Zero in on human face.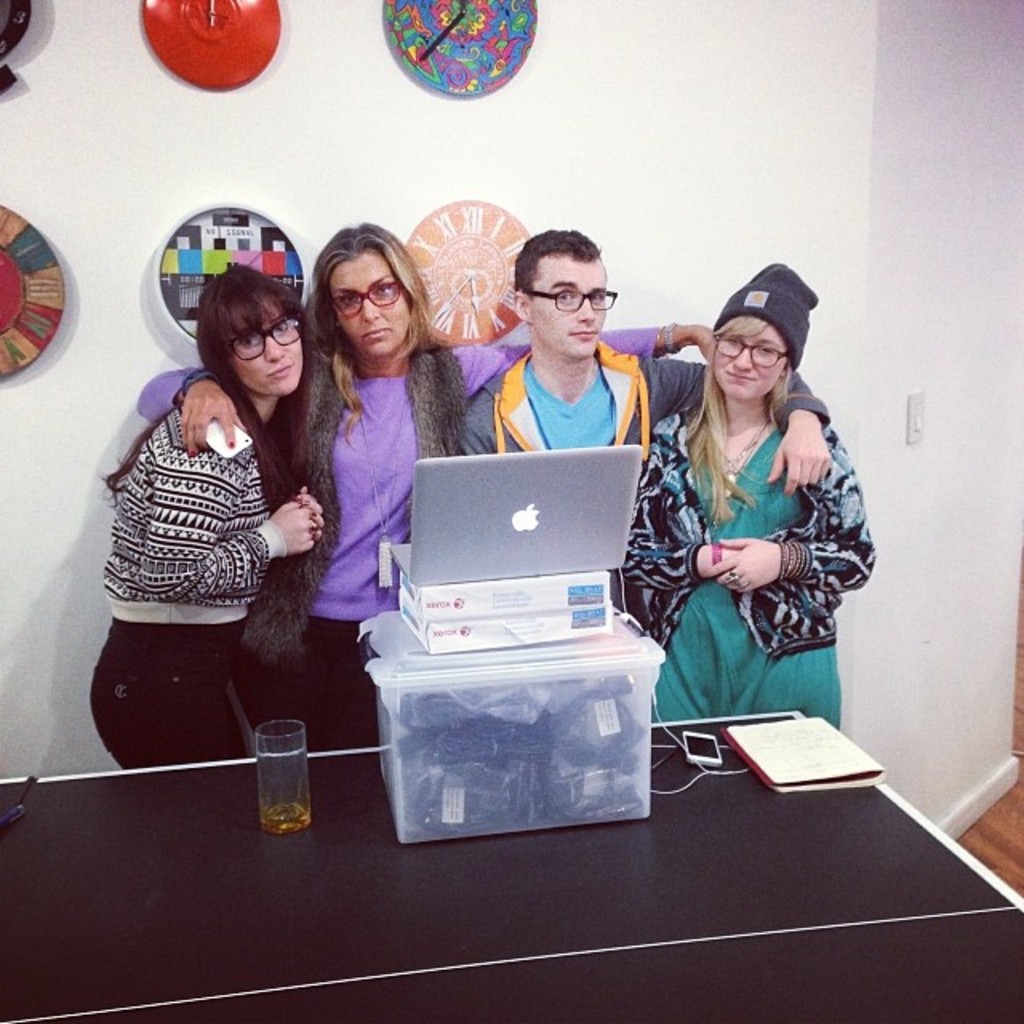
Zeroed in: {"left": 330, "top": 253, "right": 410, "bottom": 355}.
